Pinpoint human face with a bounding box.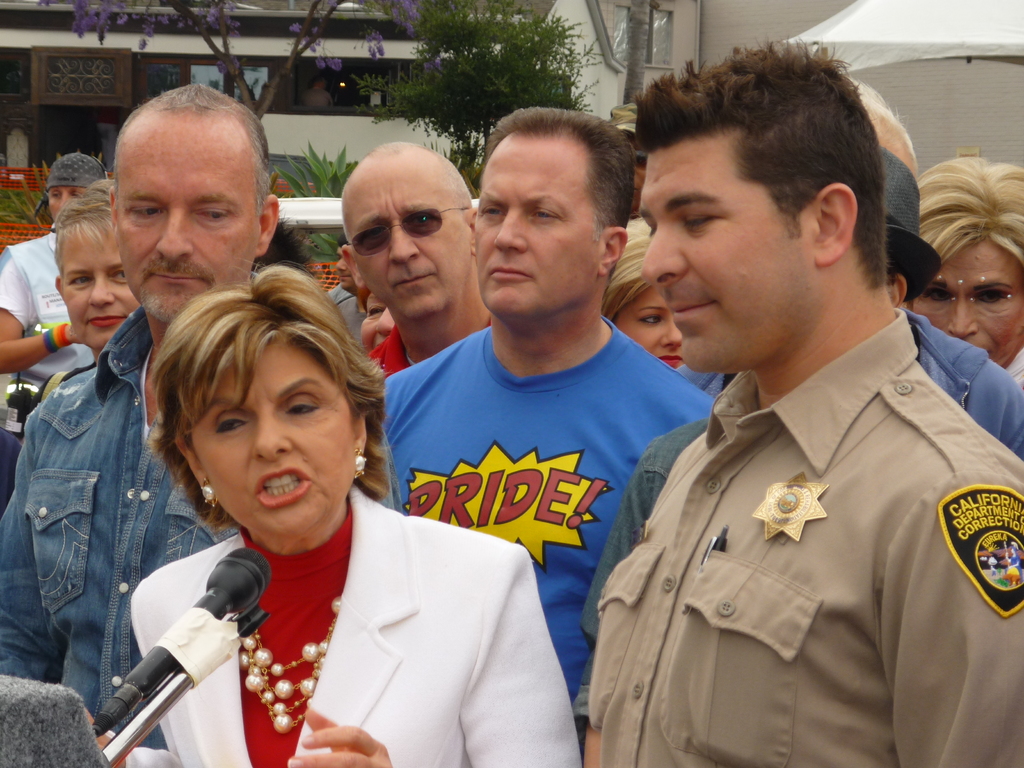
pyautogui.locateOnScreen(115, 119, 263, 320).
